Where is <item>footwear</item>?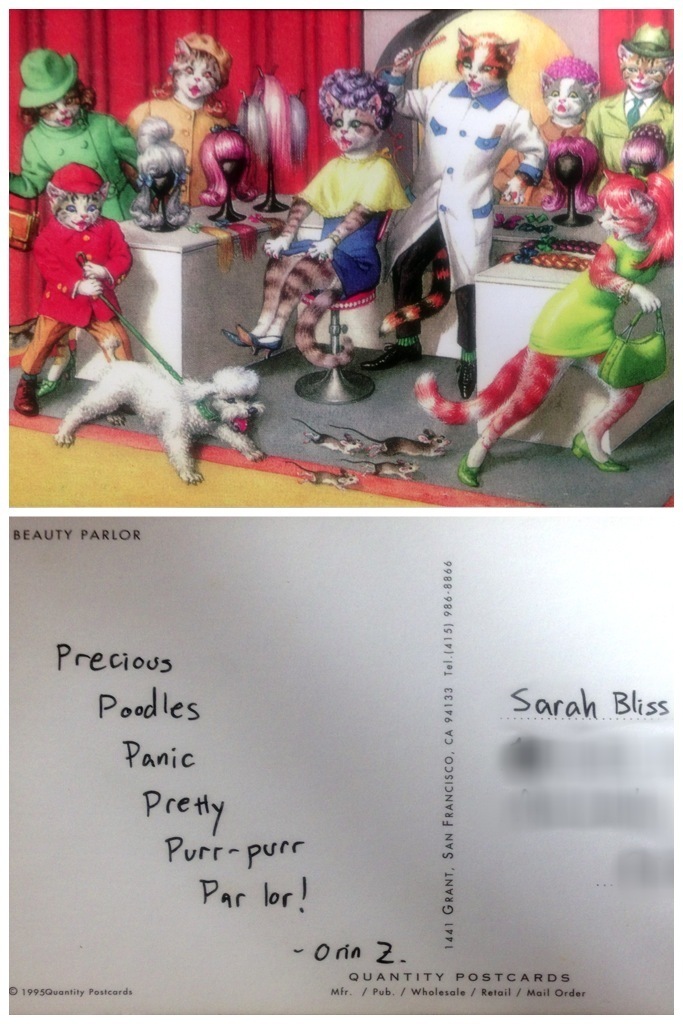
region(363, 335, 425, 365).
